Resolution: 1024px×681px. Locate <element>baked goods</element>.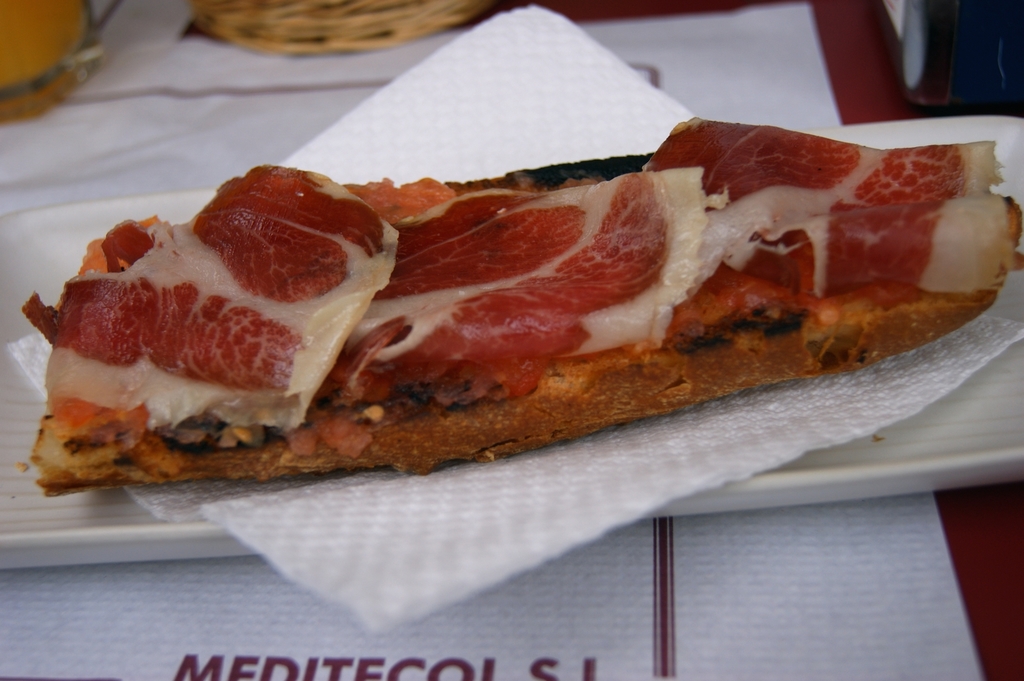
{"left": 33, "top": 129, "right": 1012, "bottom": 509}.
